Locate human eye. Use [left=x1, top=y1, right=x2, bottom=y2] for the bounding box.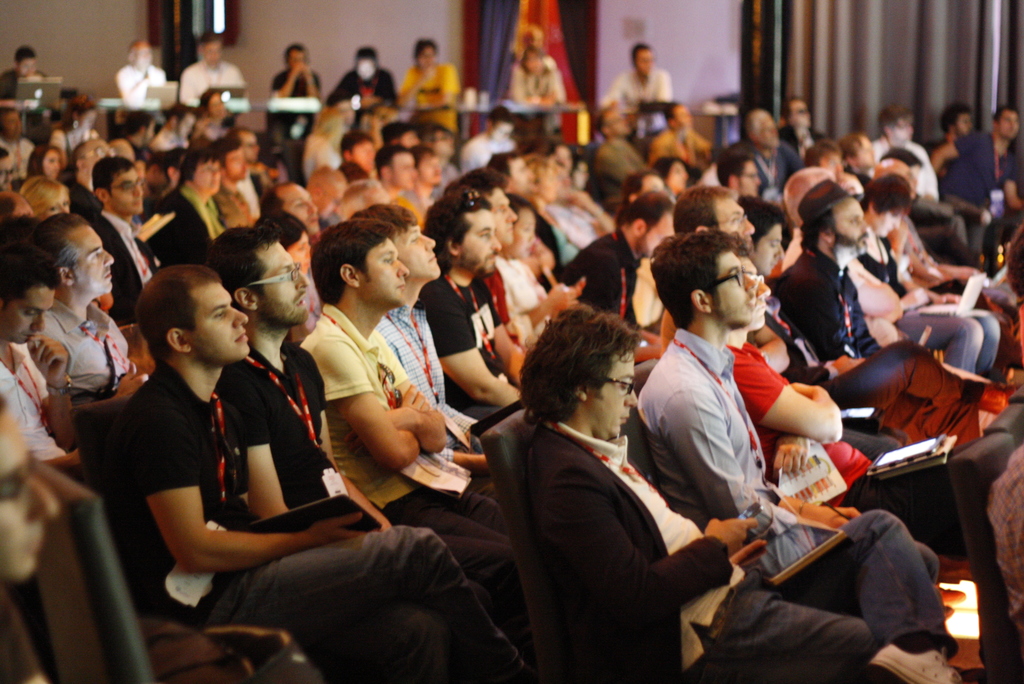
[left=378, top=254, right=395, bottom=266].
